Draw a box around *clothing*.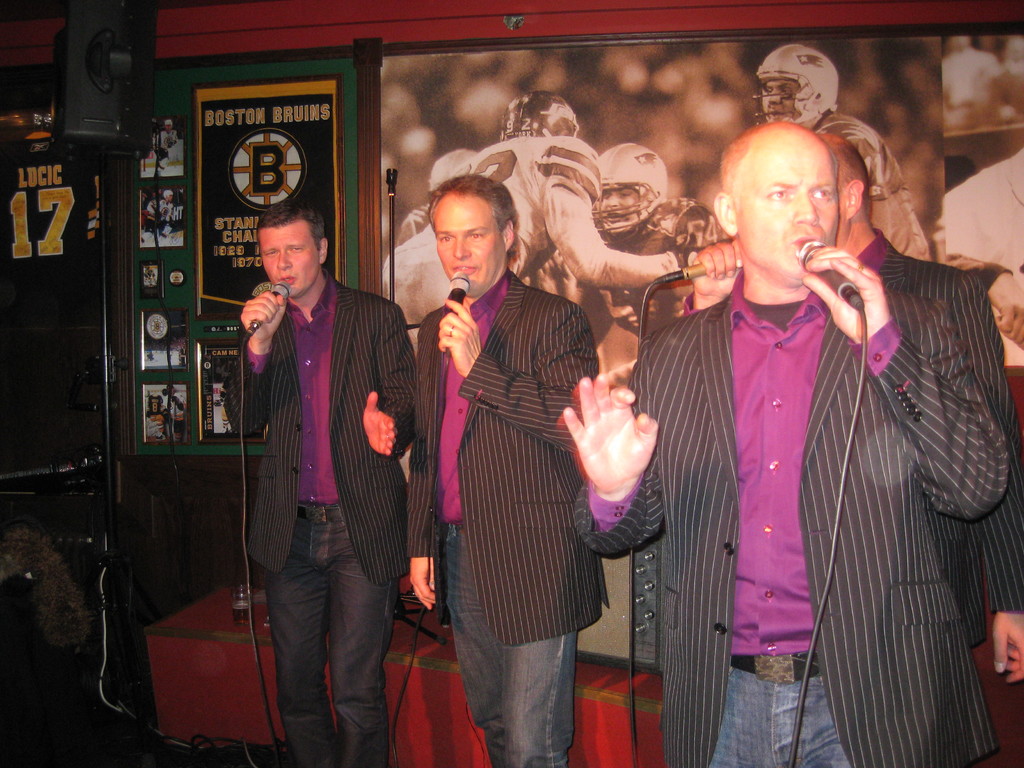
x1=572 y1=268 x2=1010 y2=767.
